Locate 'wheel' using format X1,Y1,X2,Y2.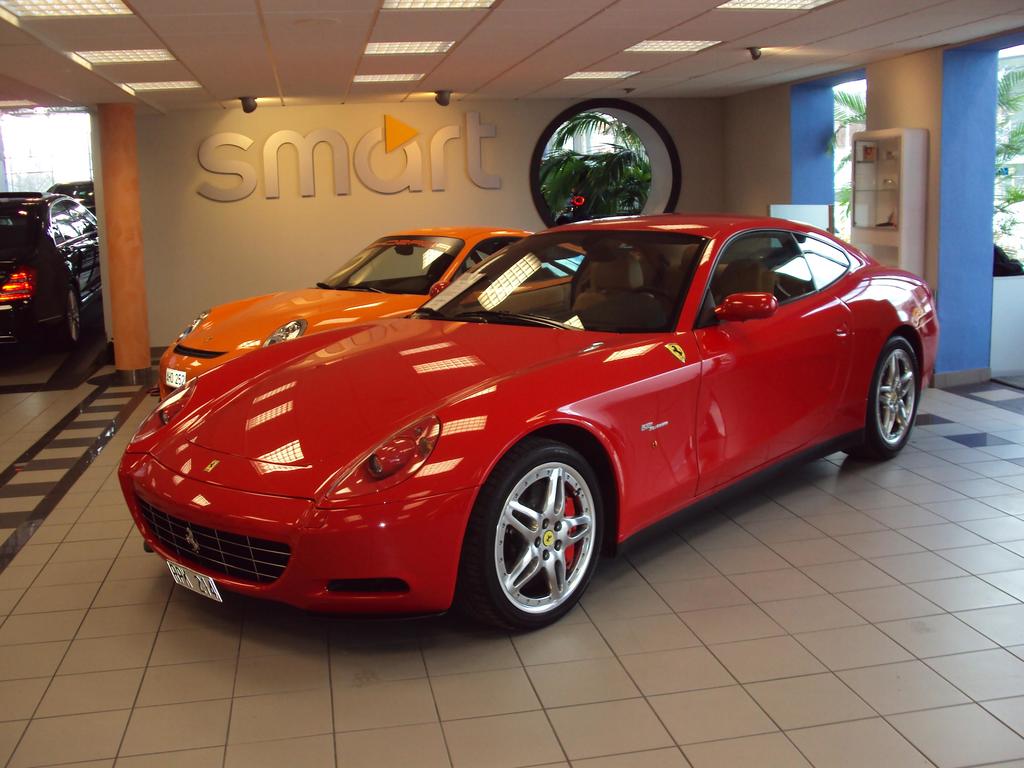
472,442,606,630.
